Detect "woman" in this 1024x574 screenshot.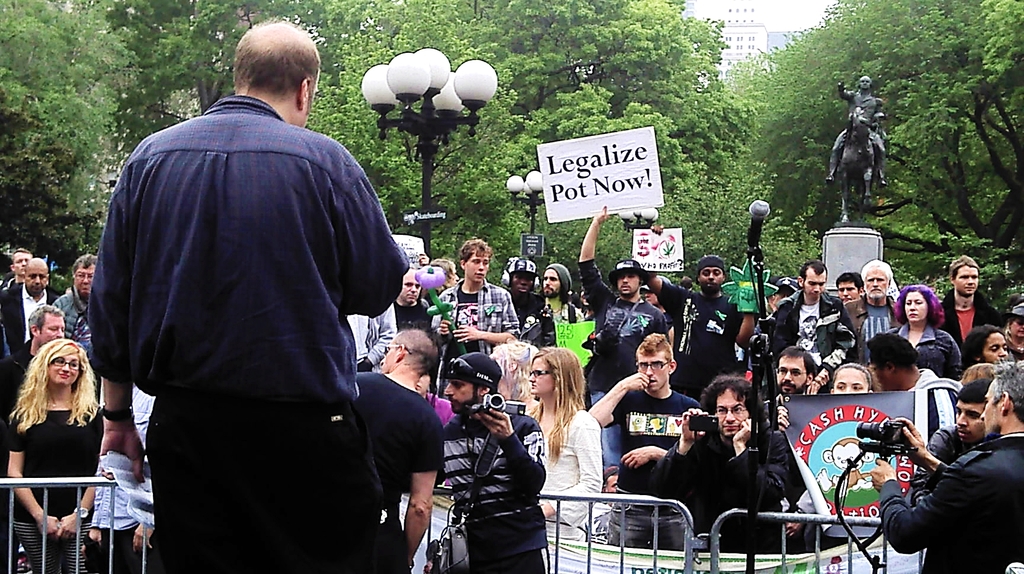
Detection: crop(0, 337, 118, 573).
